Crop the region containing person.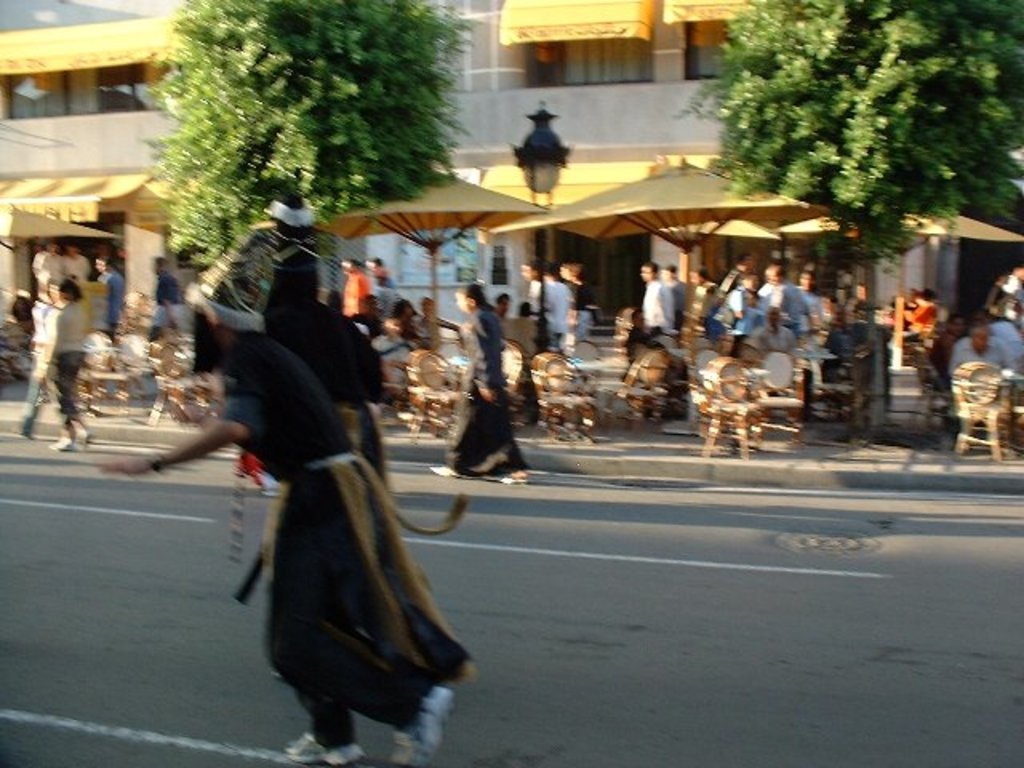
Crop region: (x1=21, y1=290, x2=61, y2=438).
